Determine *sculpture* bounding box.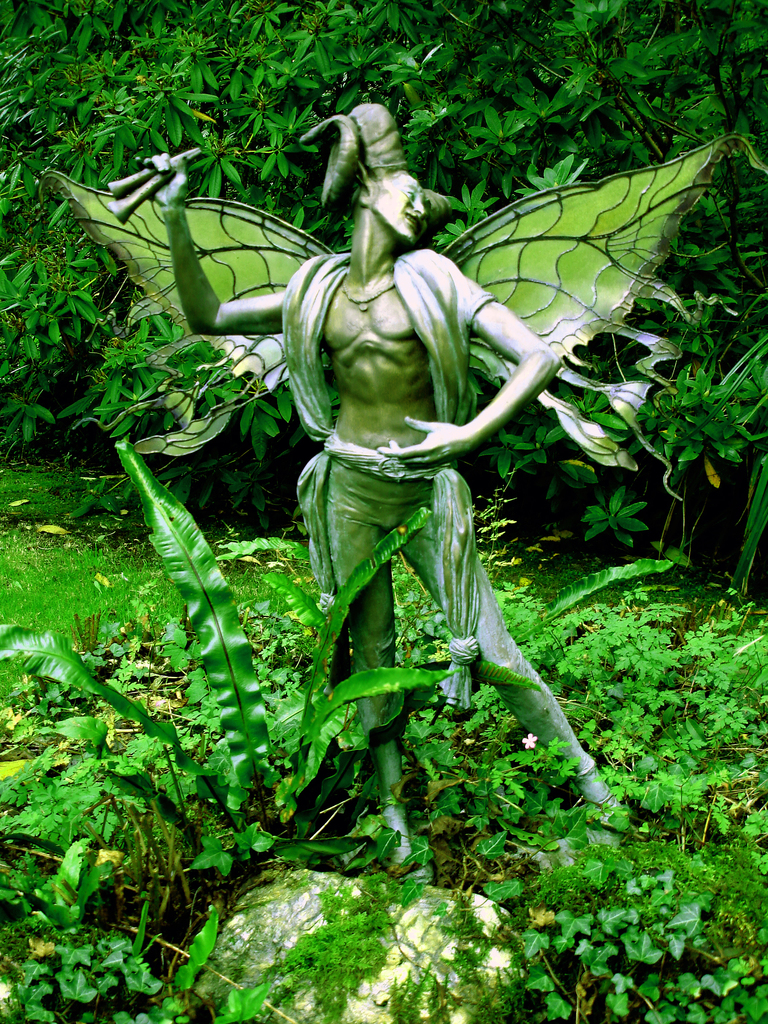
Determined: BBox(44, 99, 733, 875).
